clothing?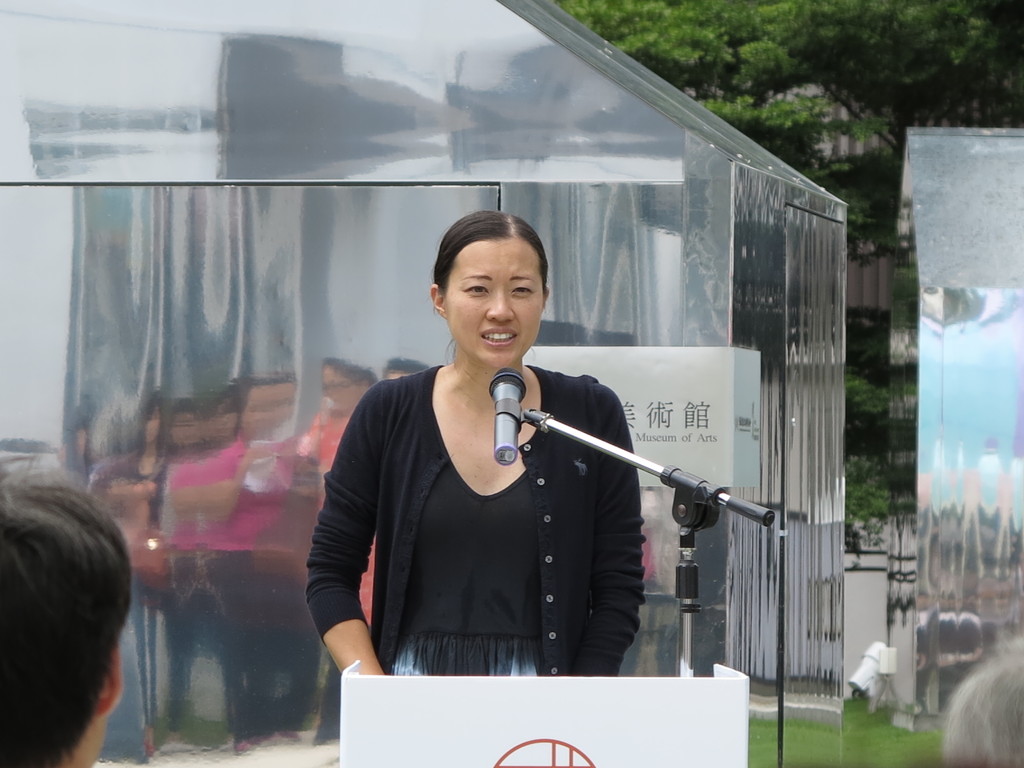
l=303, t=358, r=666, b=683
